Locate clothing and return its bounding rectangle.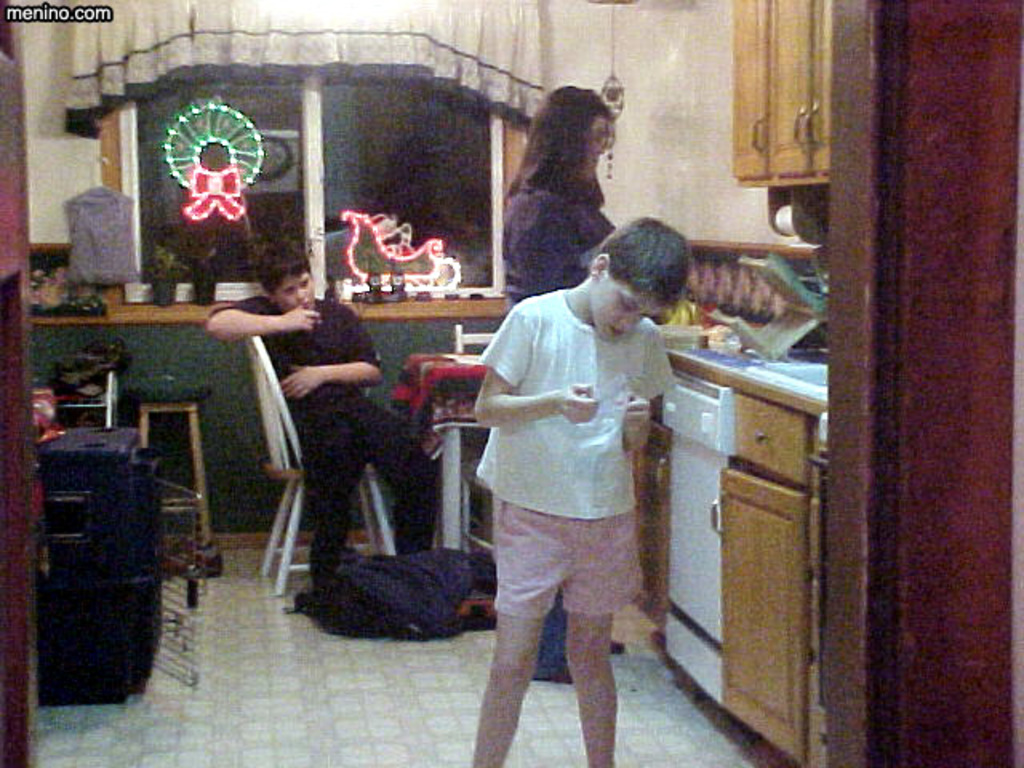
501, 165, 621, 317.
